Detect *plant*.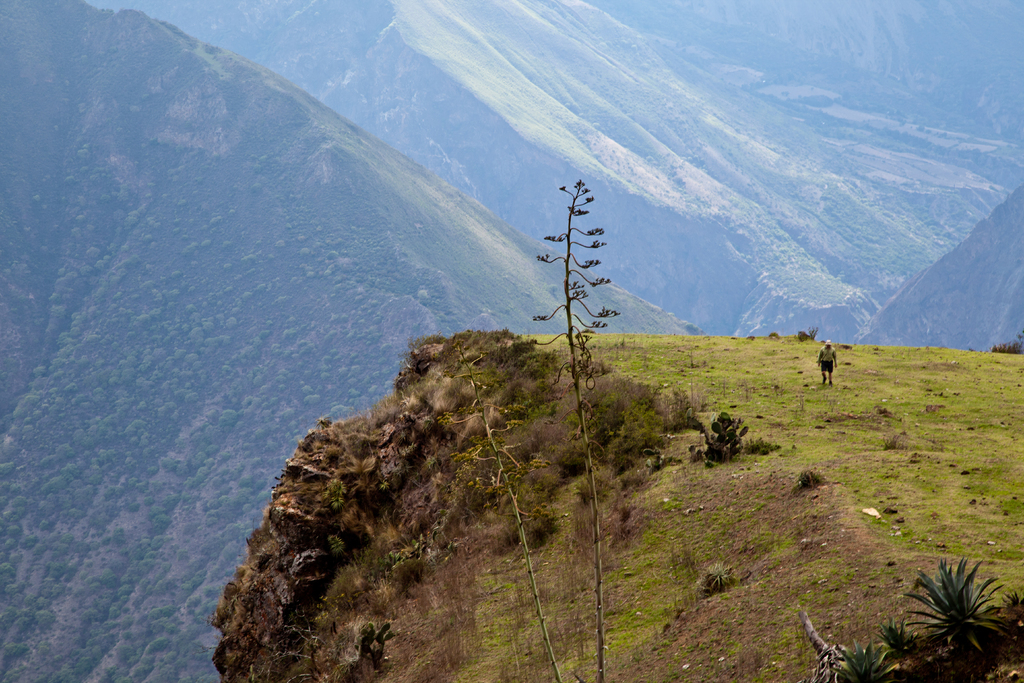
Detected at (985, 334, 1021, 360).
